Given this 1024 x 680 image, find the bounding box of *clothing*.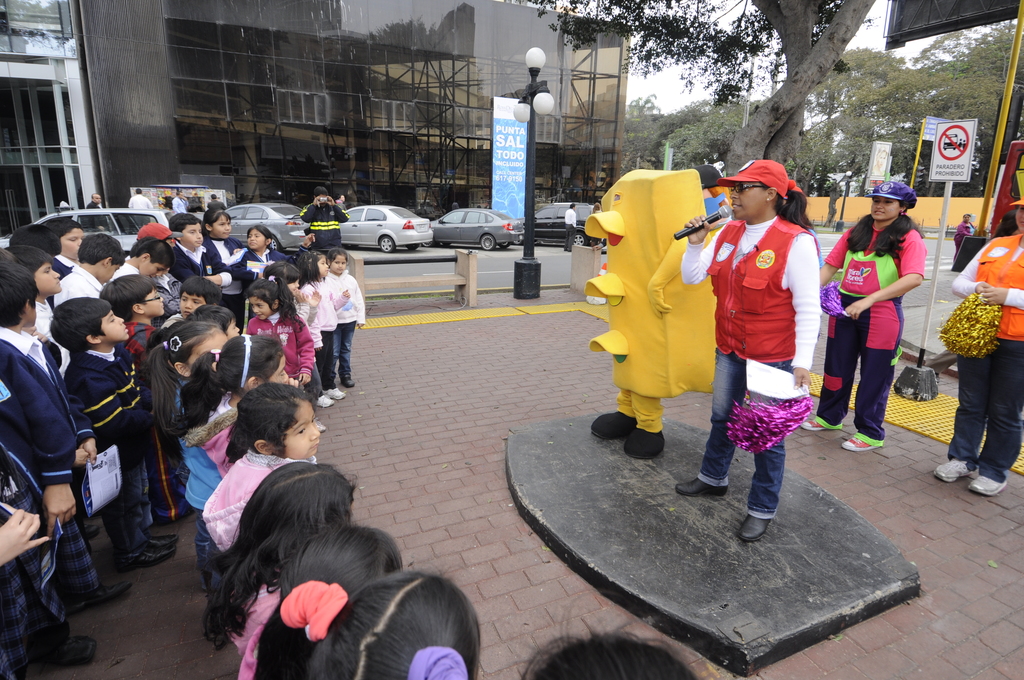
box(90, 202, 102, 209).
